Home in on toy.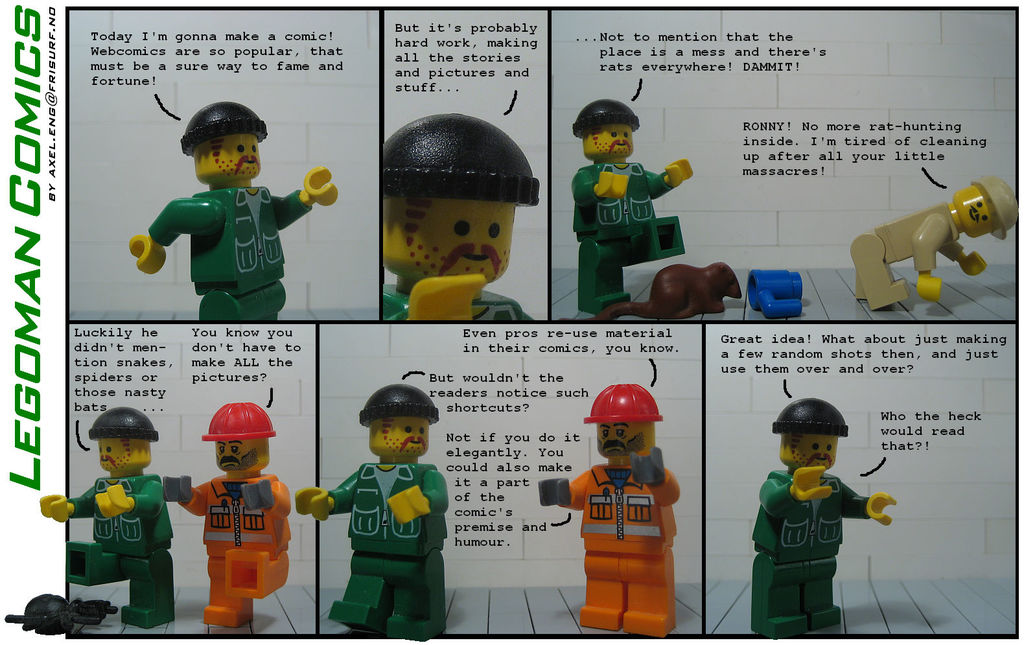
Homed in at crop(570, 99, 693, 318).
